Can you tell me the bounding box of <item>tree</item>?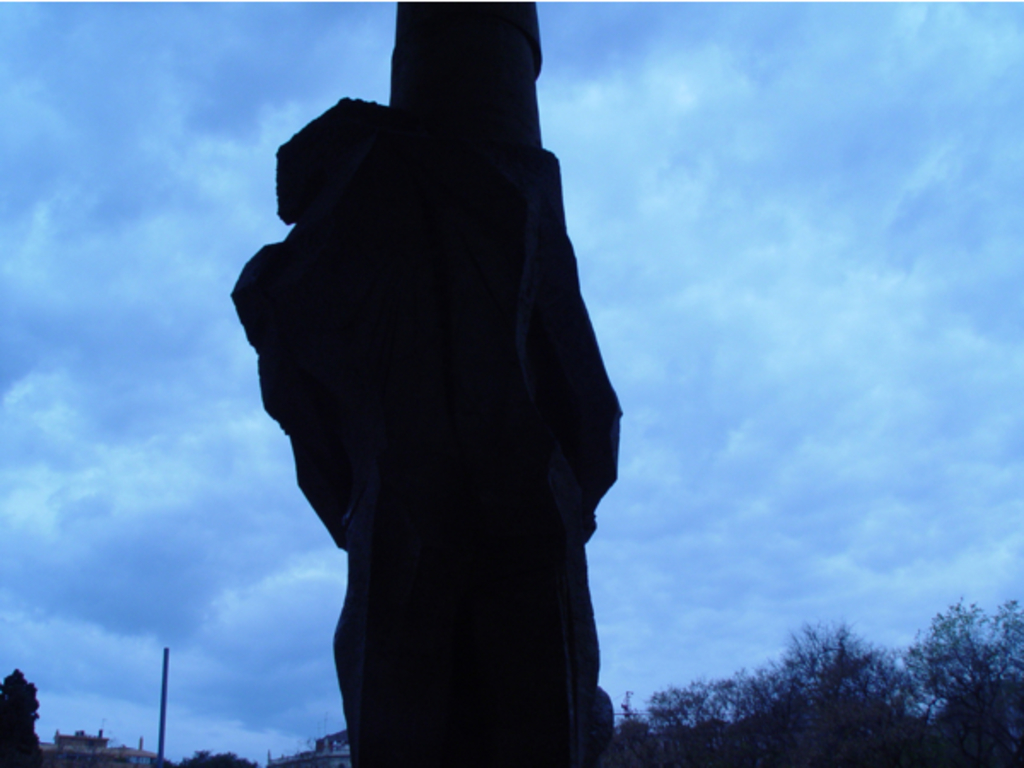
<bbox>737, 613, 937, 763</bbox>.
